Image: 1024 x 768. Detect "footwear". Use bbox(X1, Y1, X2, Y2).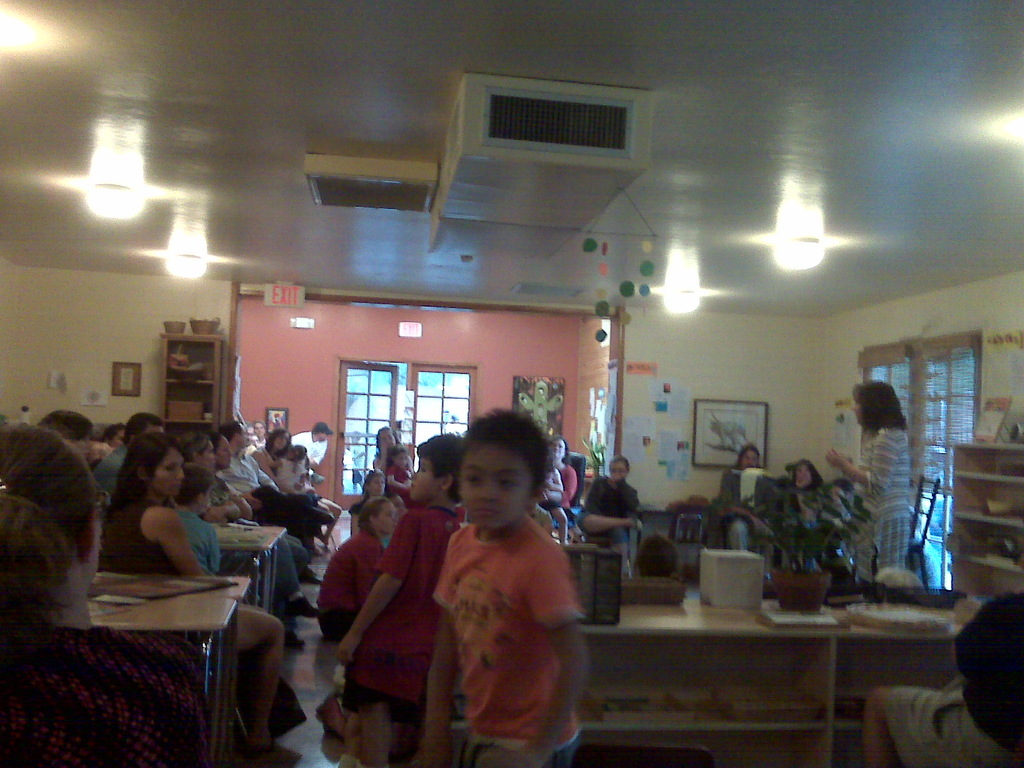
bbox(248, 744, 310, 767).
